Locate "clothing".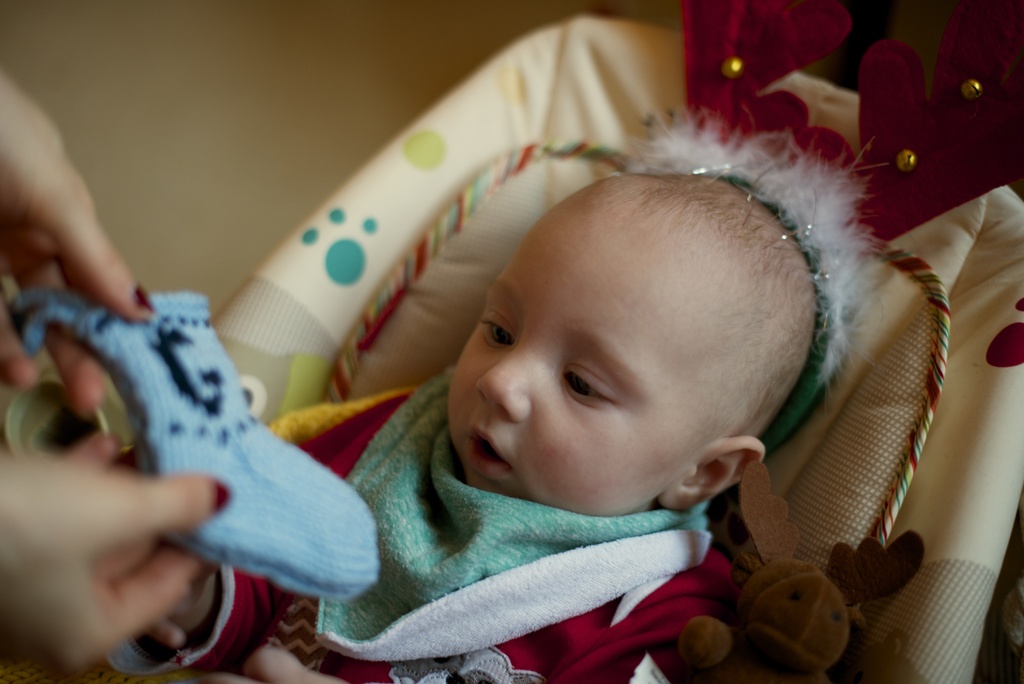
Bounding box: 131,370,739,683.
